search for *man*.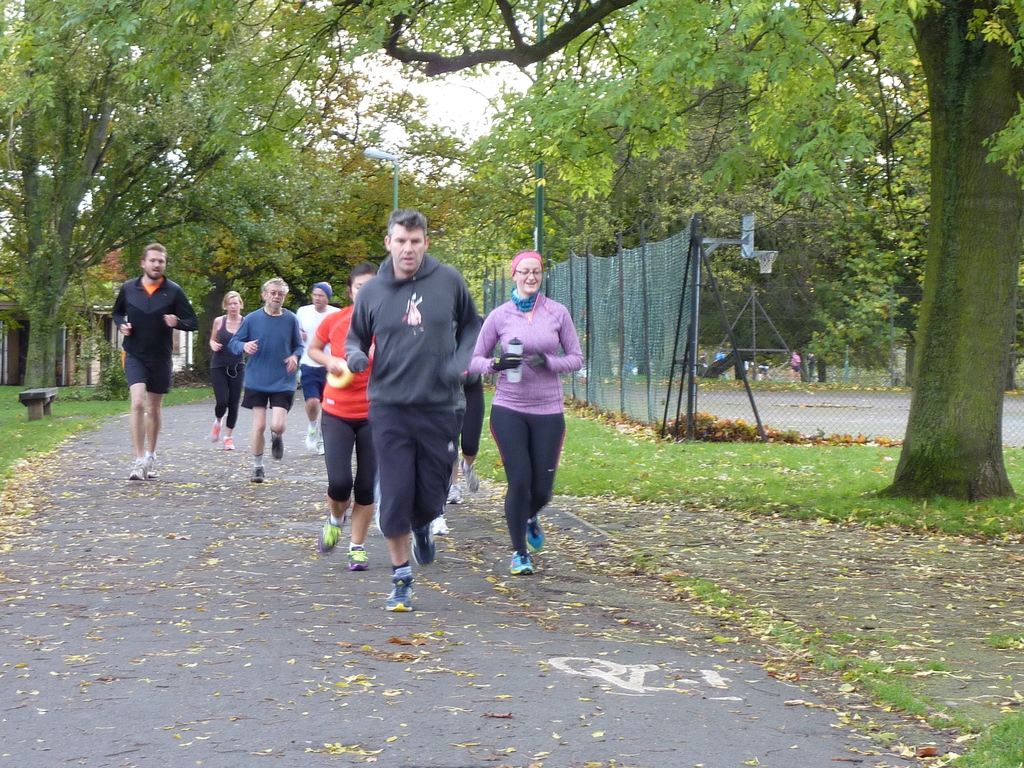
Found at 339:205:483:611.
